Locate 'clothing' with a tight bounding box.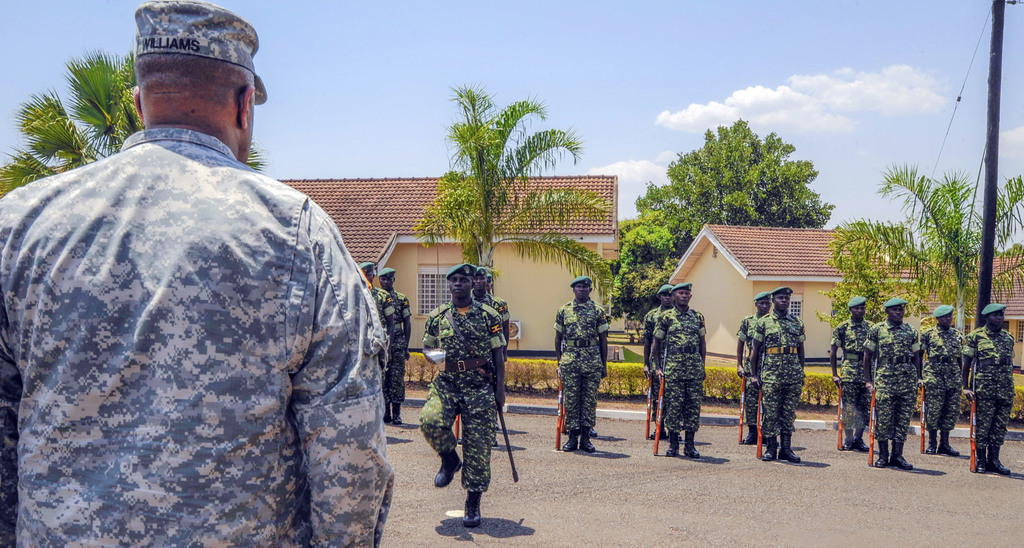
box=[759, 311, 802, 449].
